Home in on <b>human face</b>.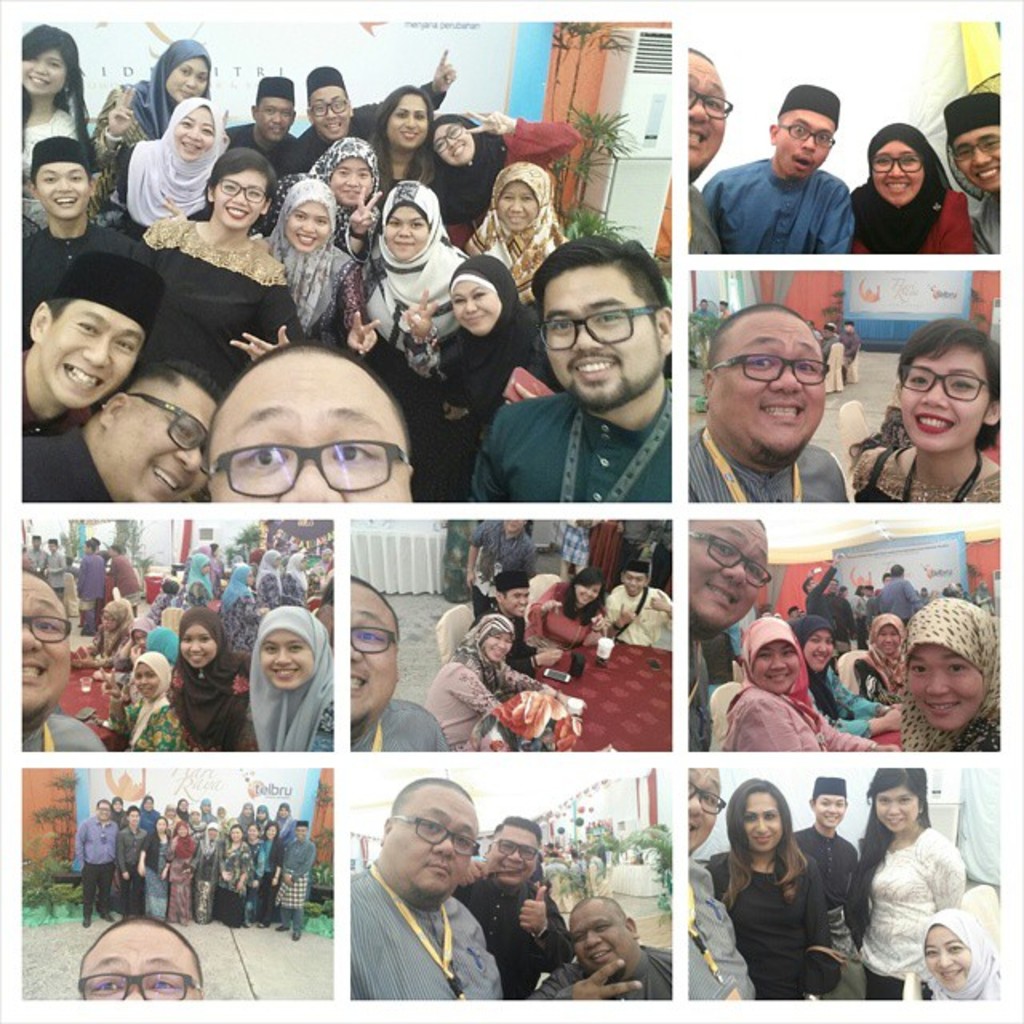
Homed in at box=[738, 792, 787, 858].
